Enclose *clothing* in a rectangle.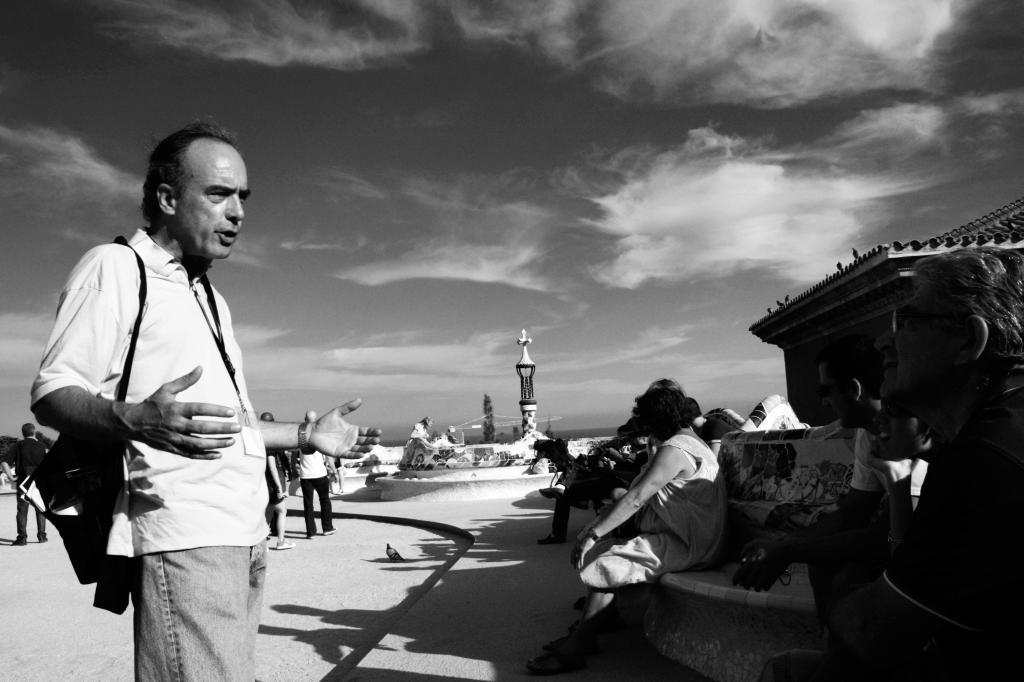
<box>296,450,333,538</box>.
